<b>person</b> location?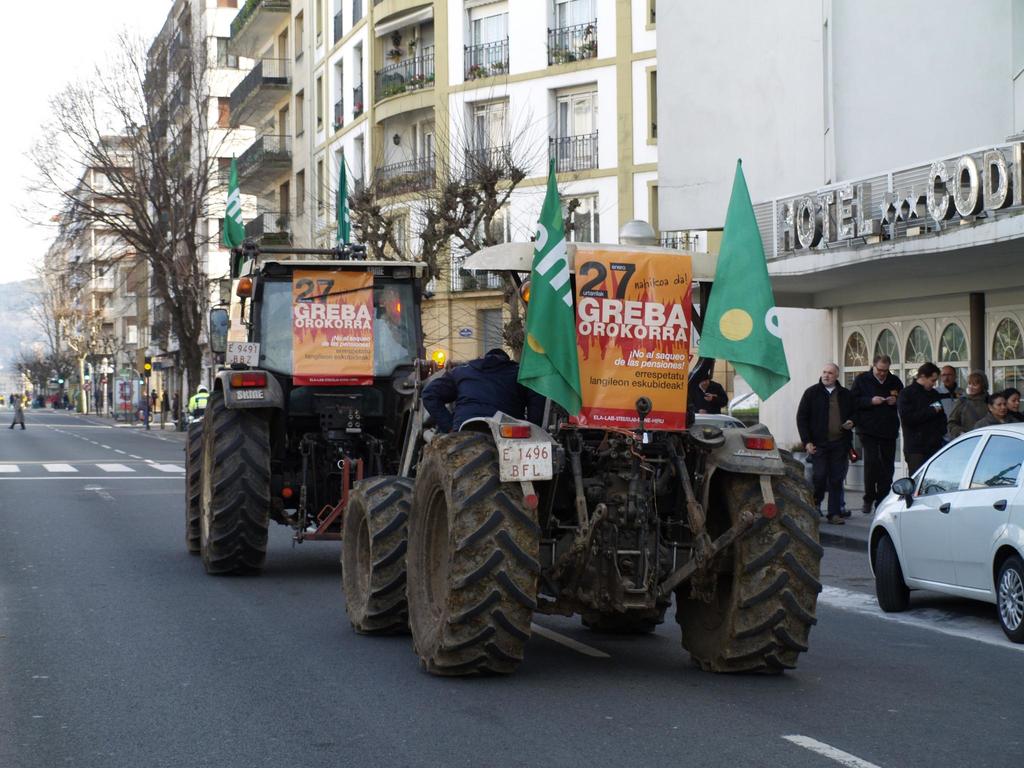
box=[945, 369, 988, 440]
